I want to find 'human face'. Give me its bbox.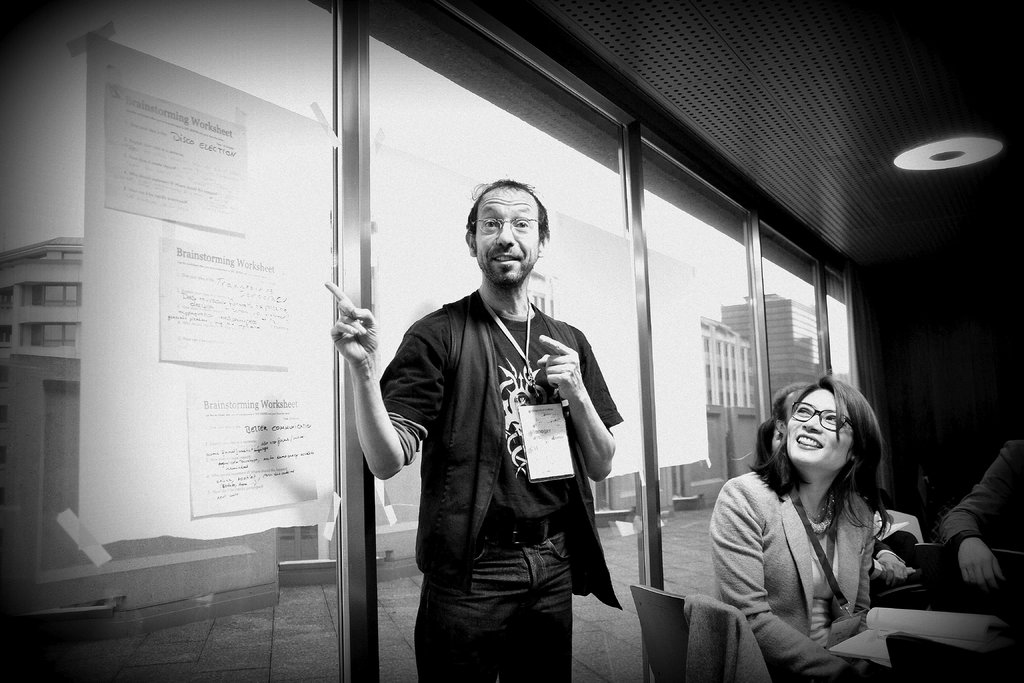
bbox=(473, 187, 541, 287).
